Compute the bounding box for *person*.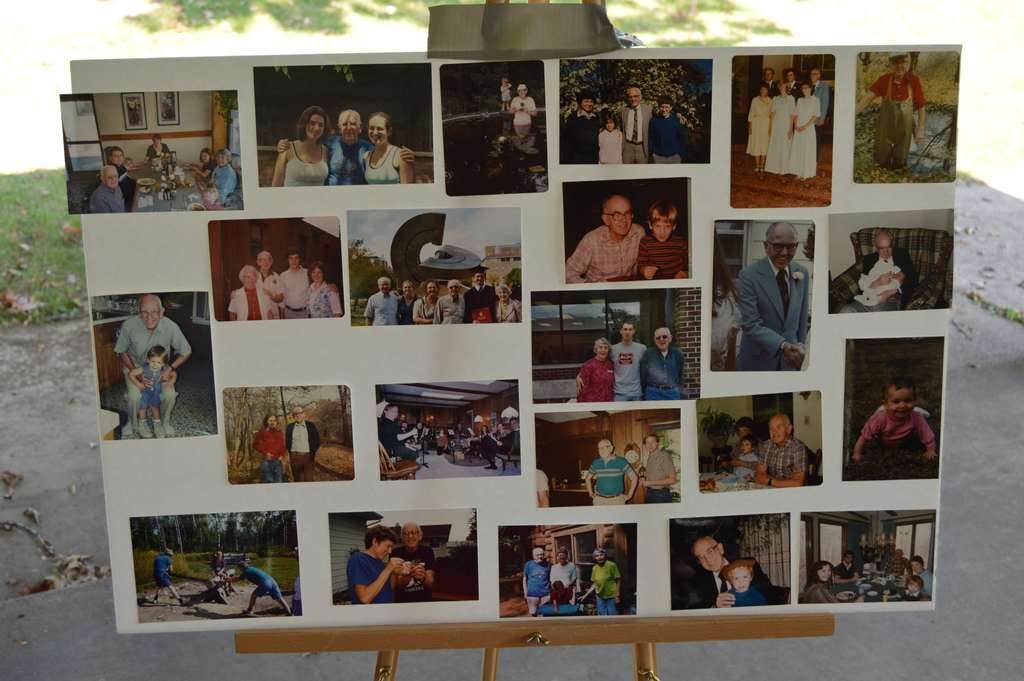
pyautogui.locateOnScreen(205, 145, 241, 195).
